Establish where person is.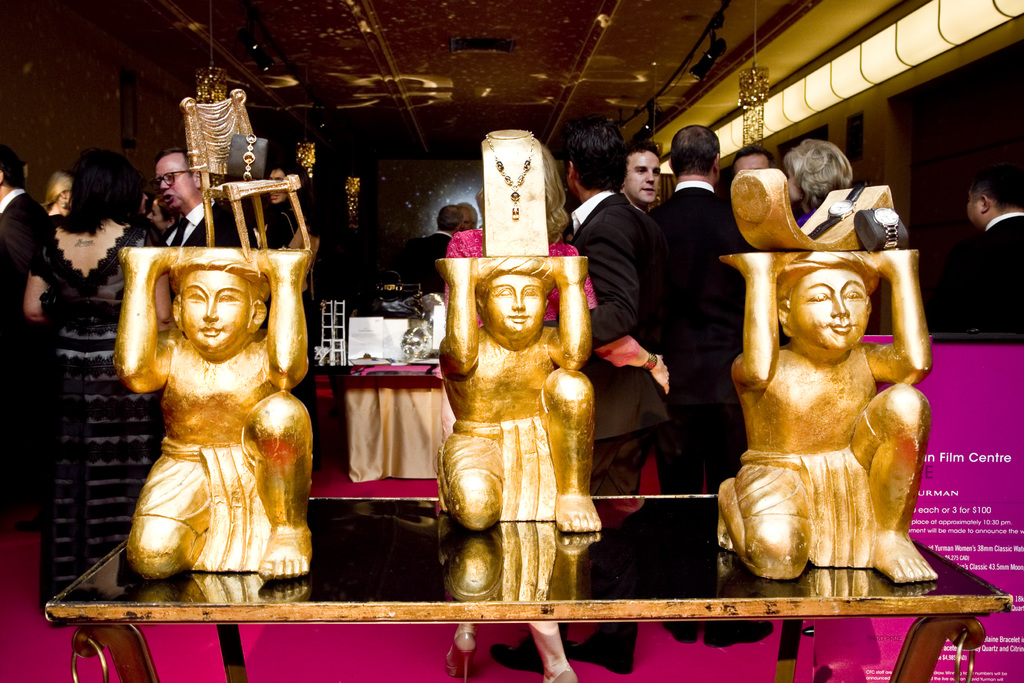
Established at [left=80, top=190, right=316, bottom=616].
